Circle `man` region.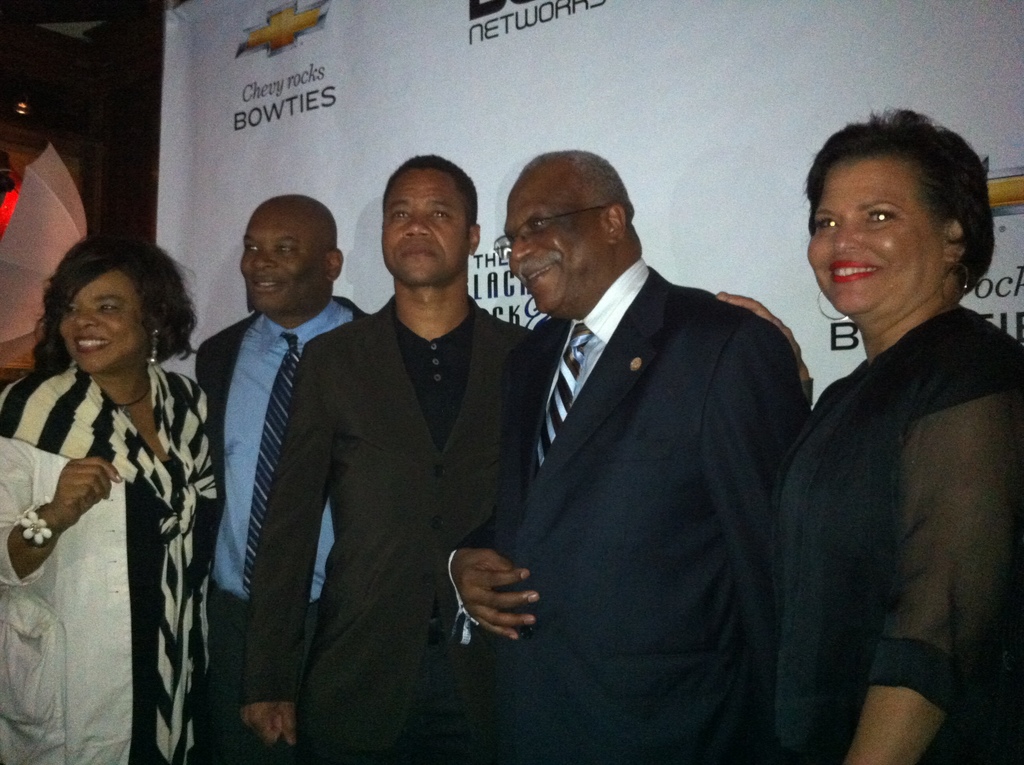
Region: 436,125,819,734.
